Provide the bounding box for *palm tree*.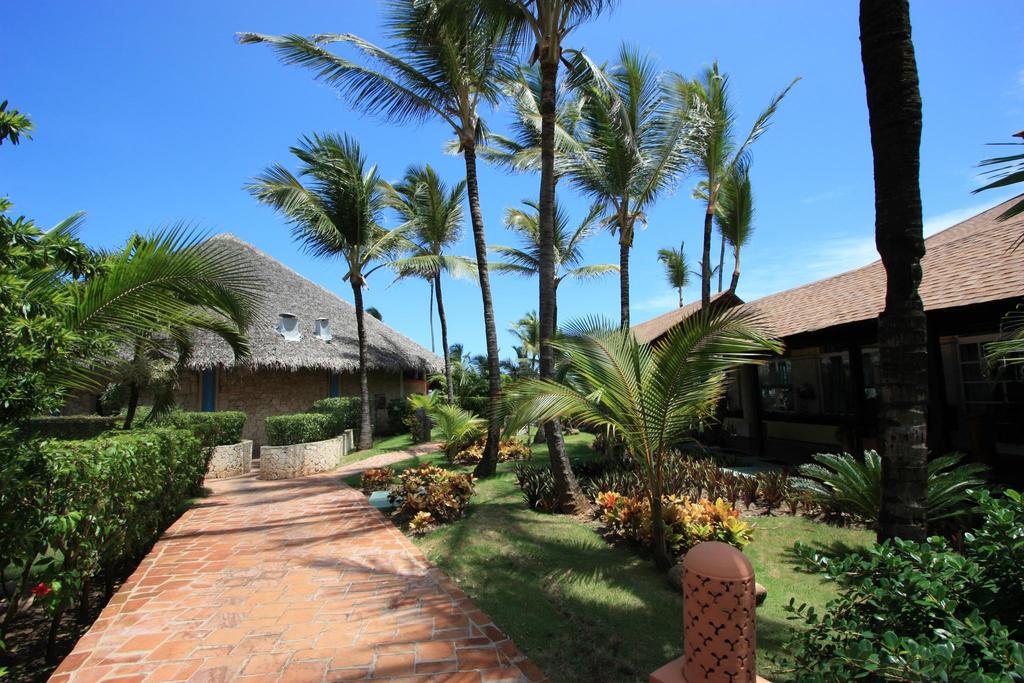
628, 80, 778, 372.
